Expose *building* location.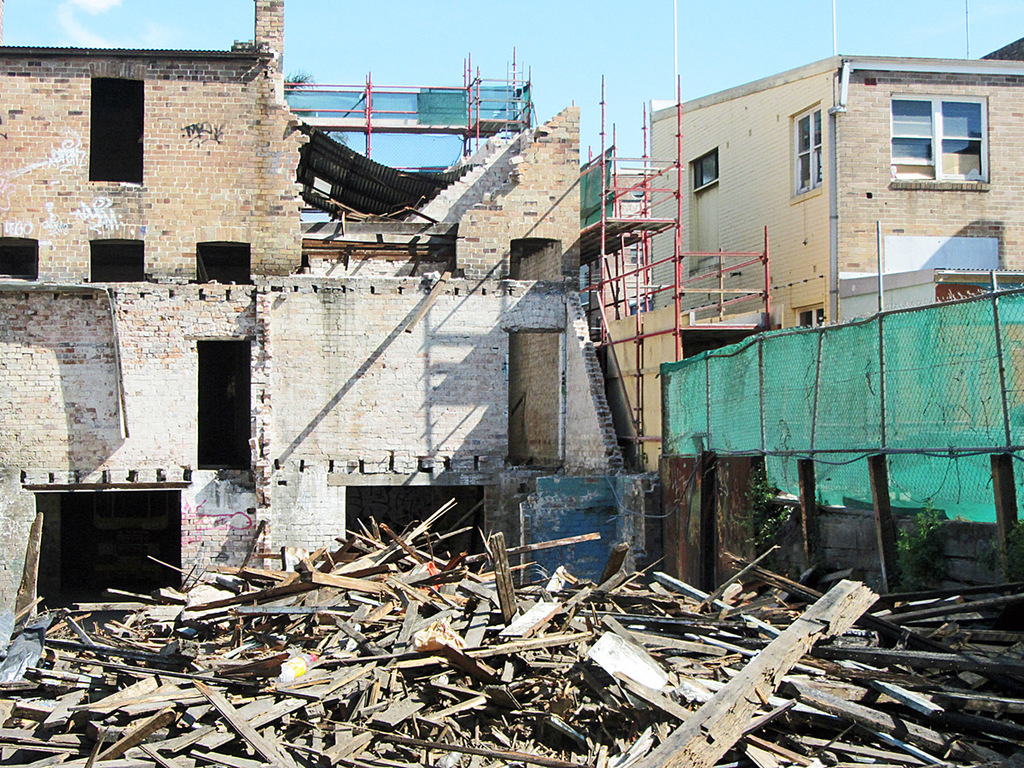
Exposed at detection(648, 55, 1023, 332).
